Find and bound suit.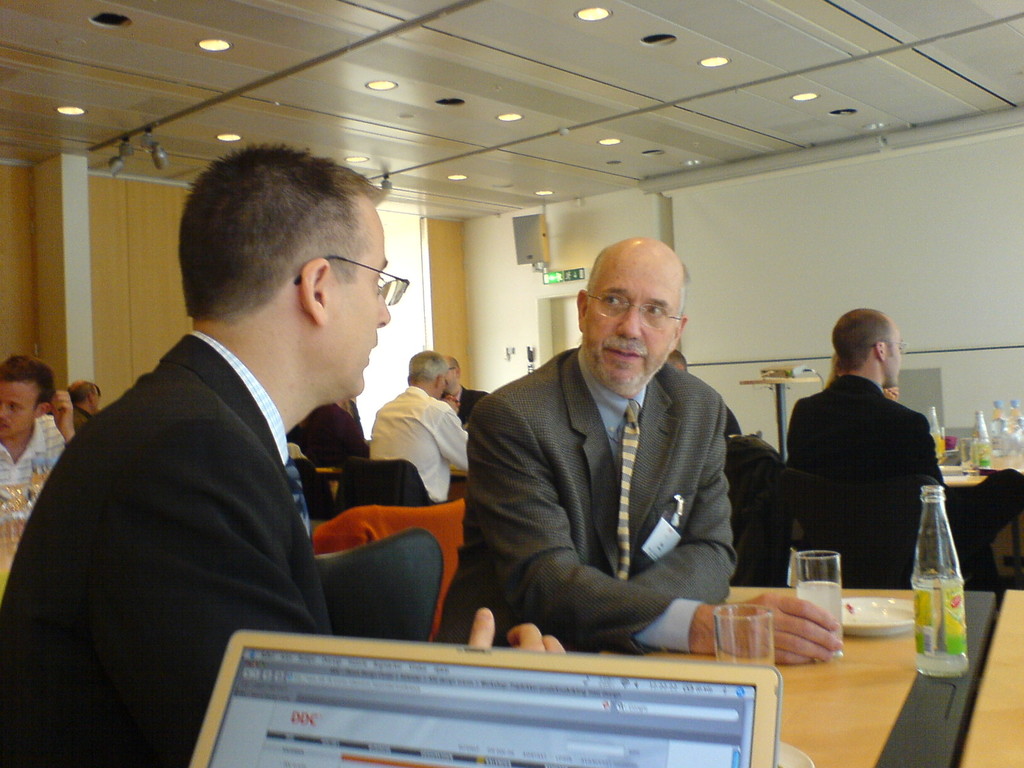
Bound: detection(471, 278, 769, 657).
